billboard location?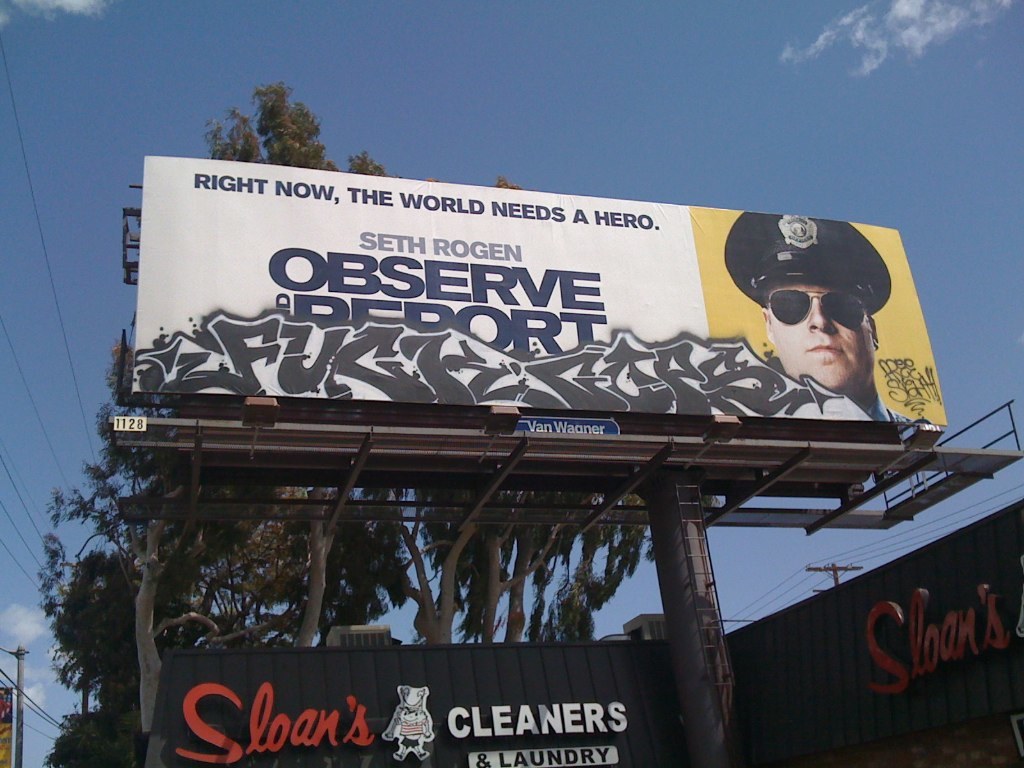
[129, 157, 948, 418]
